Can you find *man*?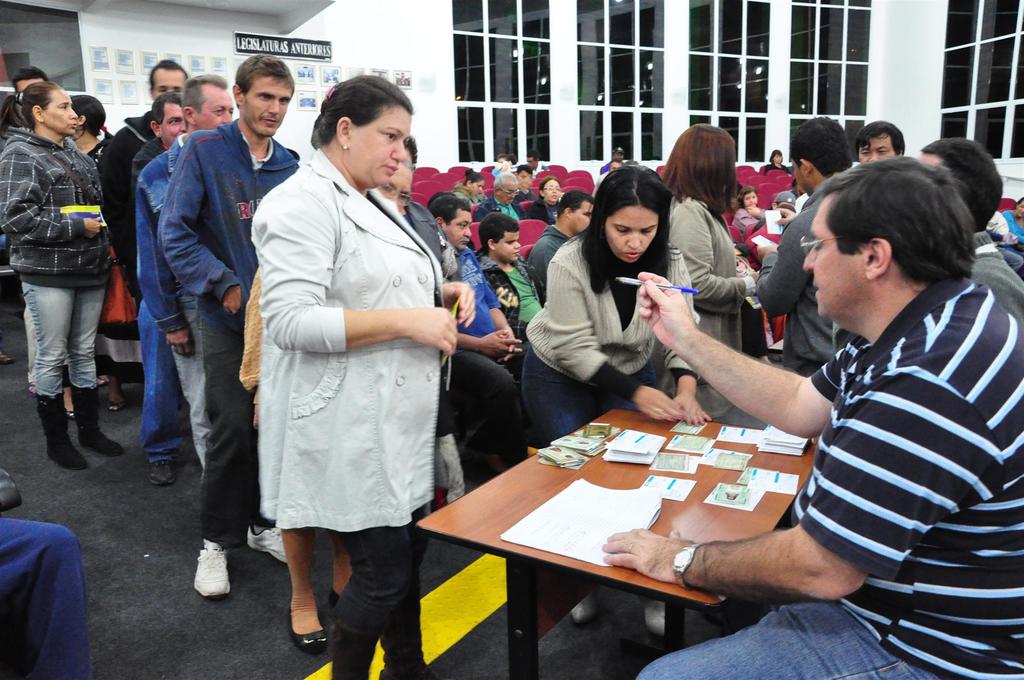
Yes, bounding box: pyautogui.locateOnScreen(527, 190, 594, 299).
